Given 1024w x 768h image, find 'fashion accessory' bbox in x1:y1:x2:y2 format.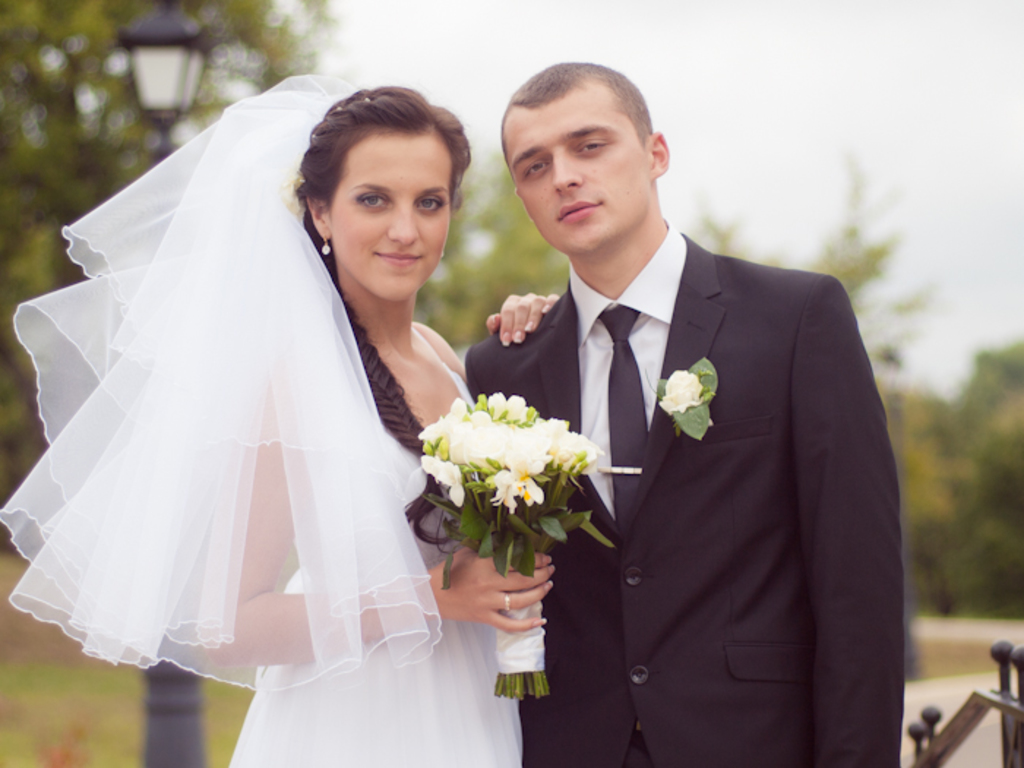
316:231:334:256.
